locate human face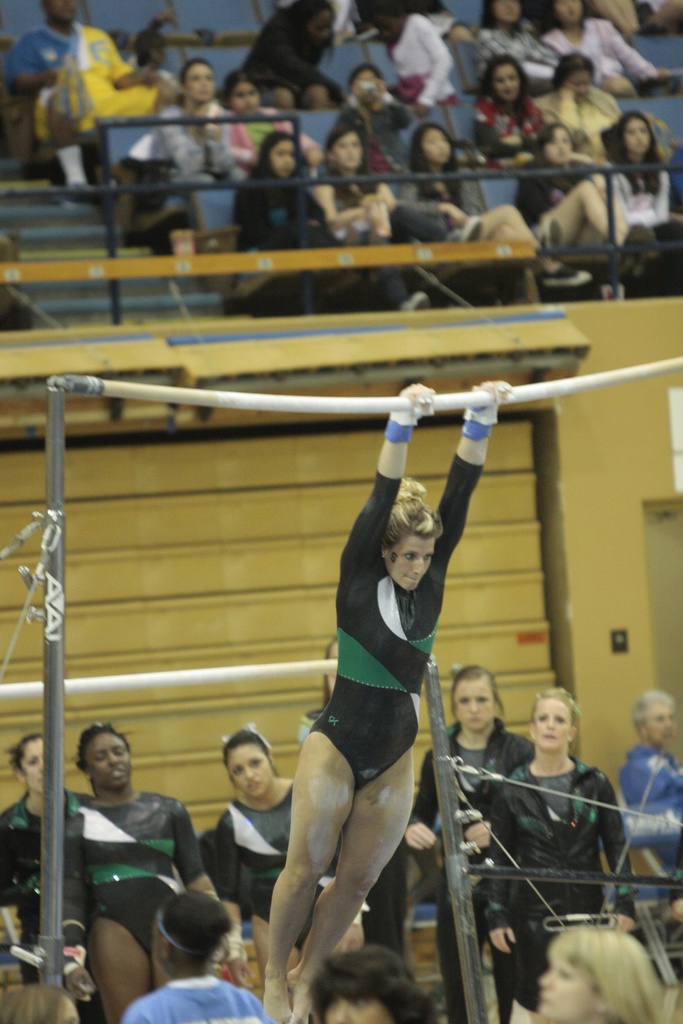
rect(455, 680, 495, 732)
